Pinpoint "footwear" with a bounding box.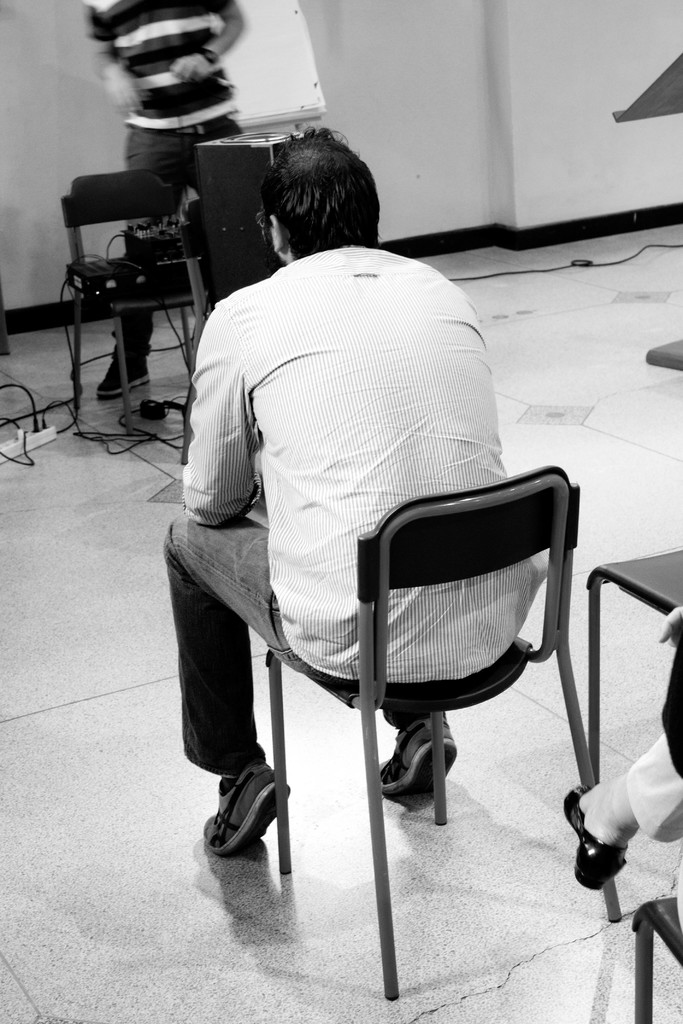
crop(380, 710, 463, 811).
